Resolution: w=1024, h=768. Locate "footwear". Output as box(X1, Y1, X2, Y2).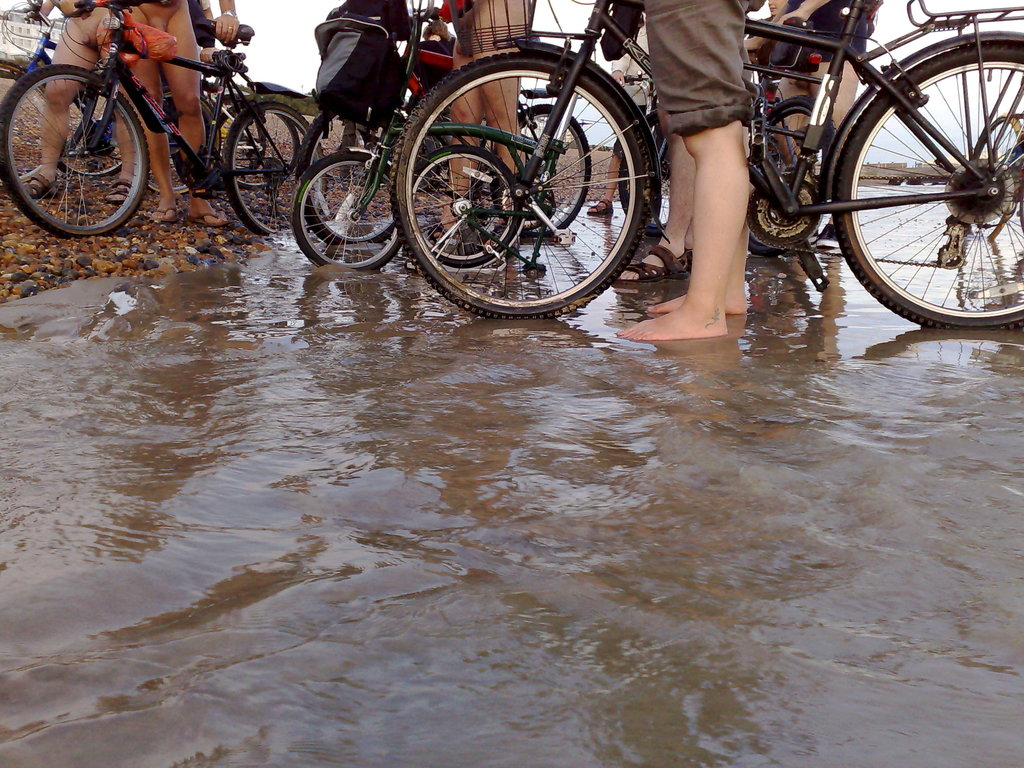
box(613, 241, 688, 286).
